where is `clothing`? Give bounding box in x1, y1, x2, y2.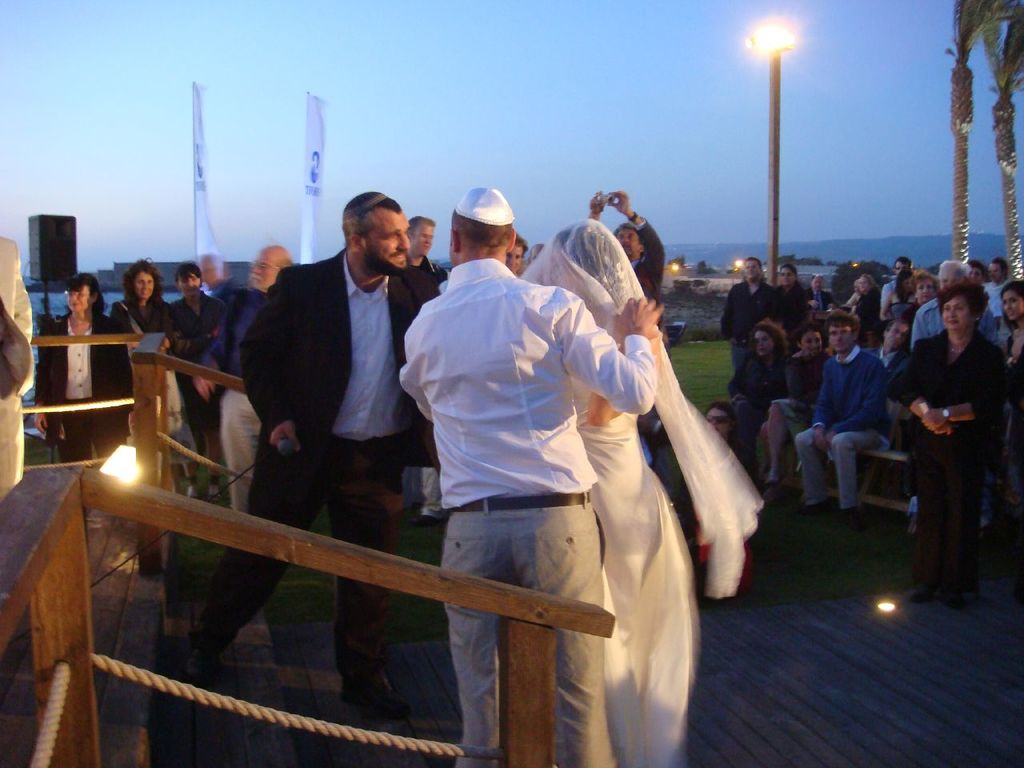
807, 289, 834, 310.
